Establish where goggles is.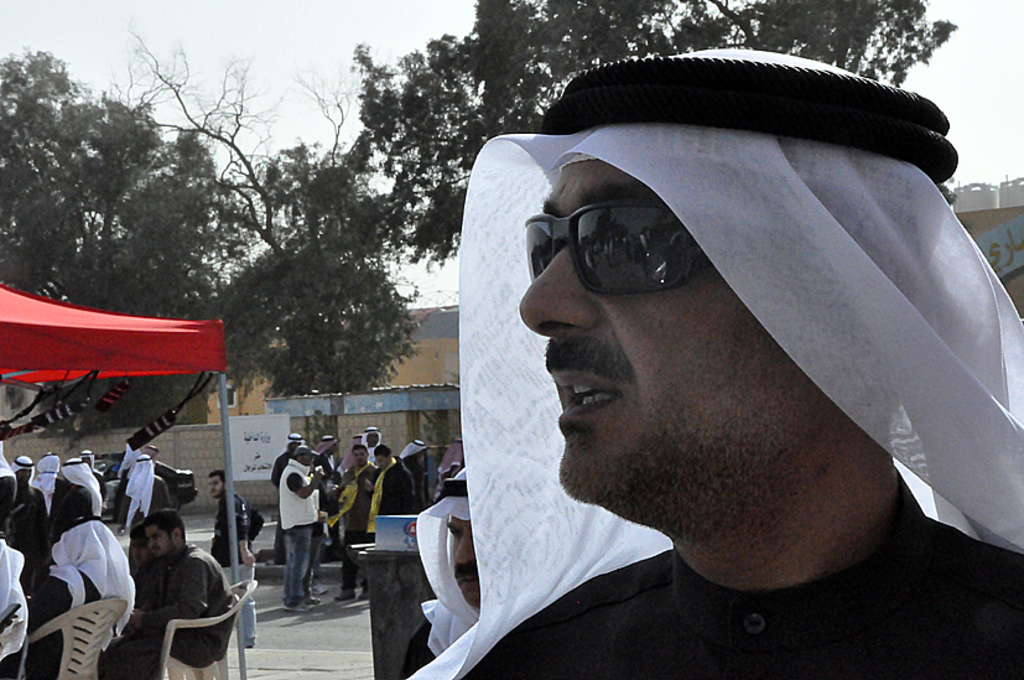
Established at 527,171,764,316.
